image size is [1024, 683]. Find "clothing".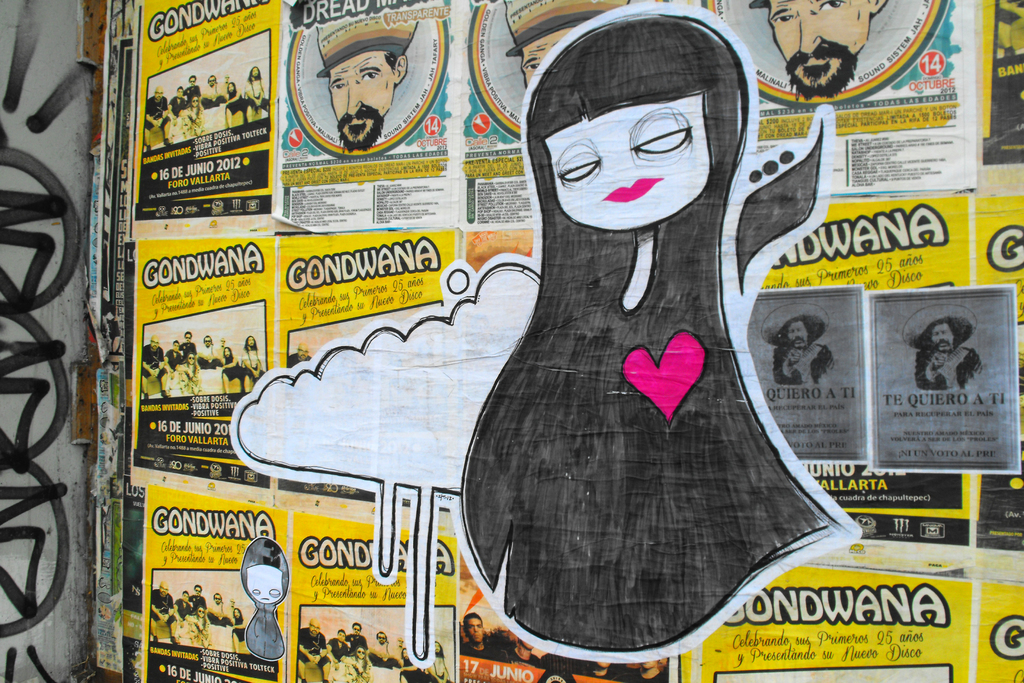
[333, 664, 355, 682].
